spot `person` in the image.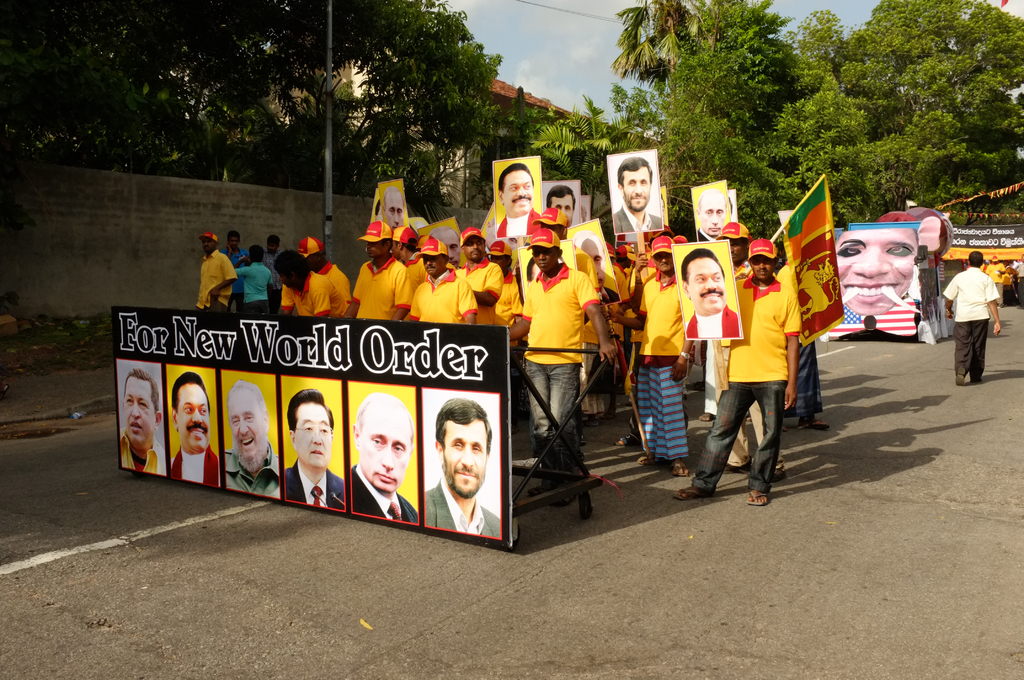
`person` found at bbox=(348, 390, 414, 530).
